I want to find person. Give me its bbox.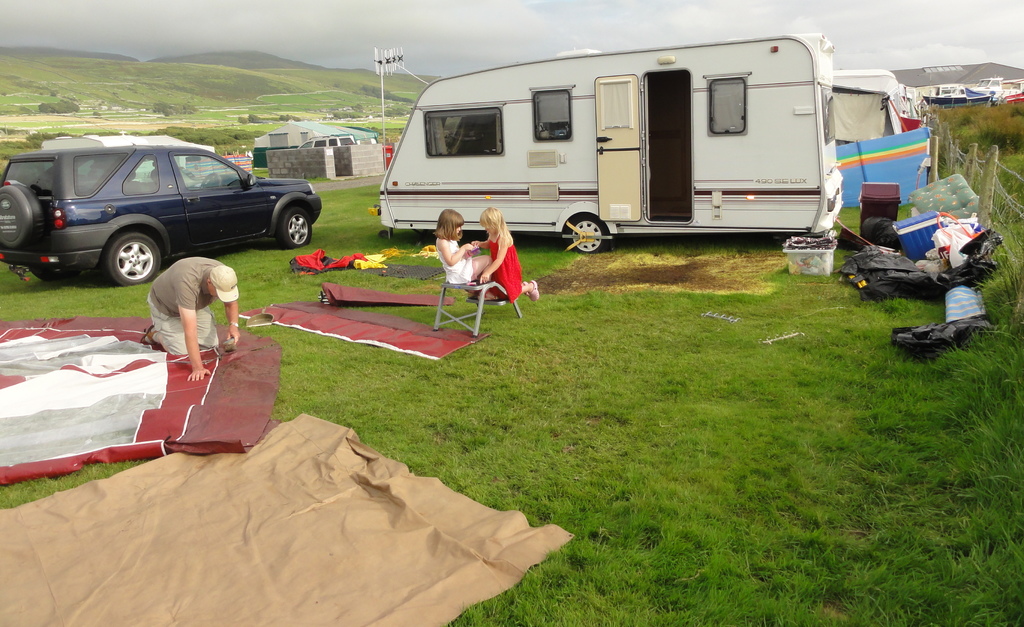
(left=142, top=256, right=243, bottom=380).
